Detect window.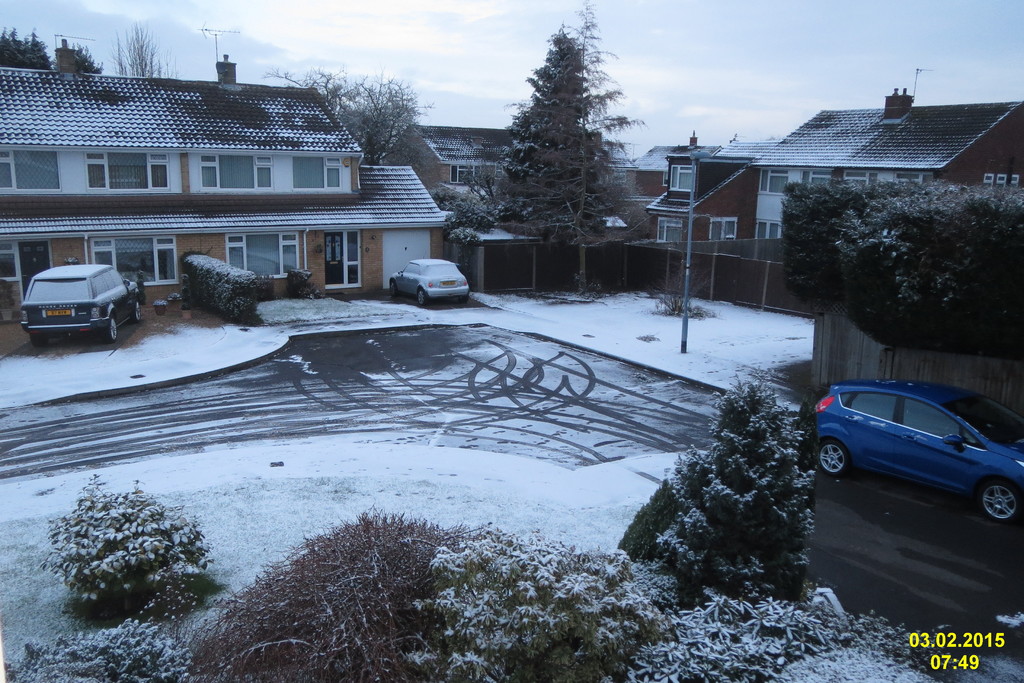
Detected at region(0, 144, 63, 188).
